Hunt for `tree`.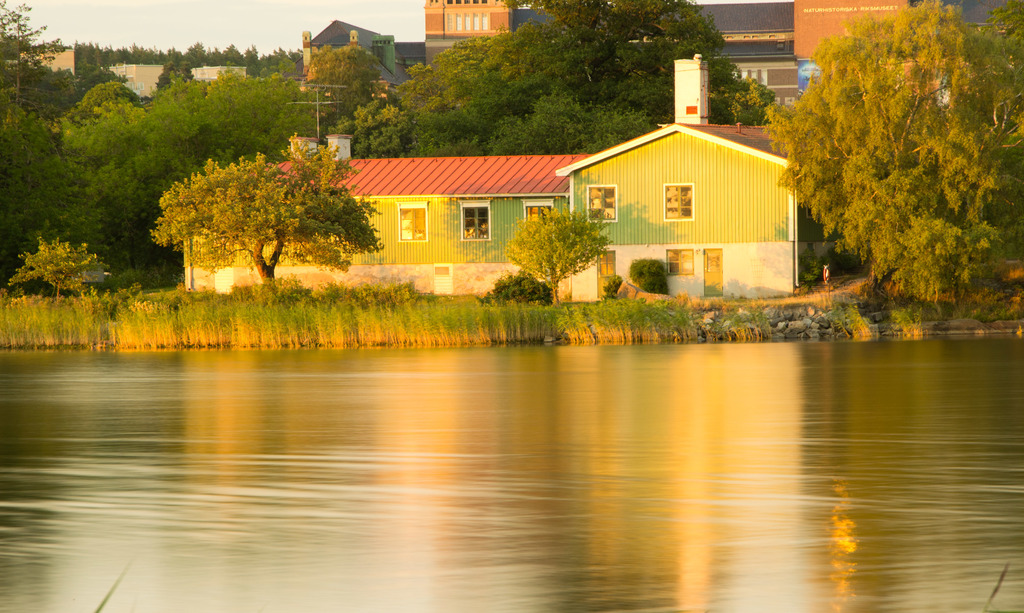
Hunted down at pyautogui.locateOnScreen(7, 0, 57, 97).
